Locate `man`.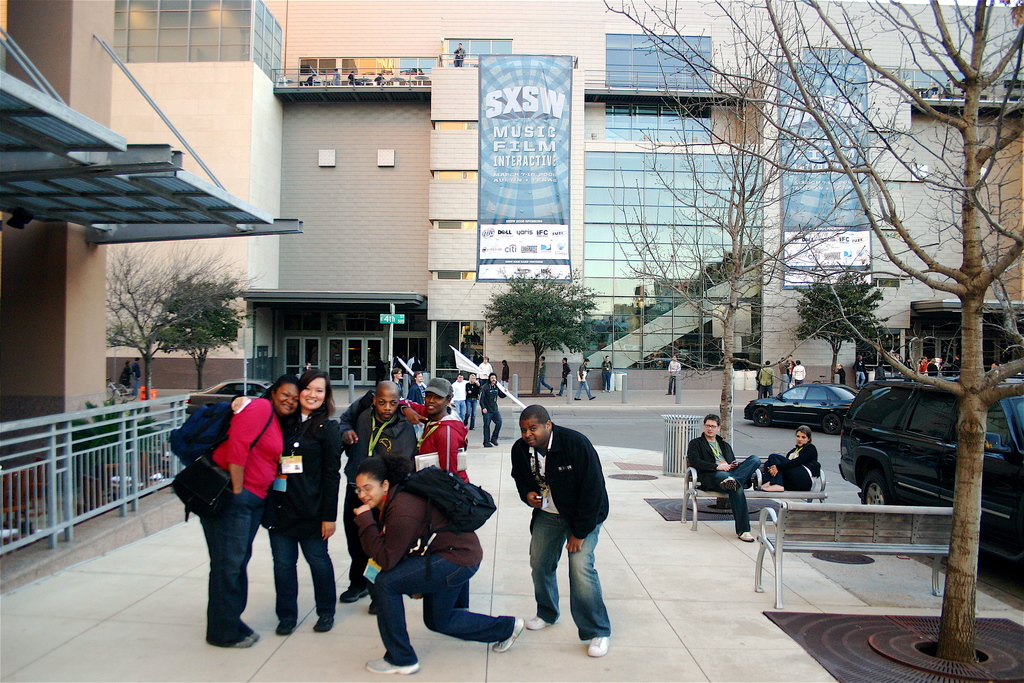
Bounding box: box=[951, 355, 961, 372].
